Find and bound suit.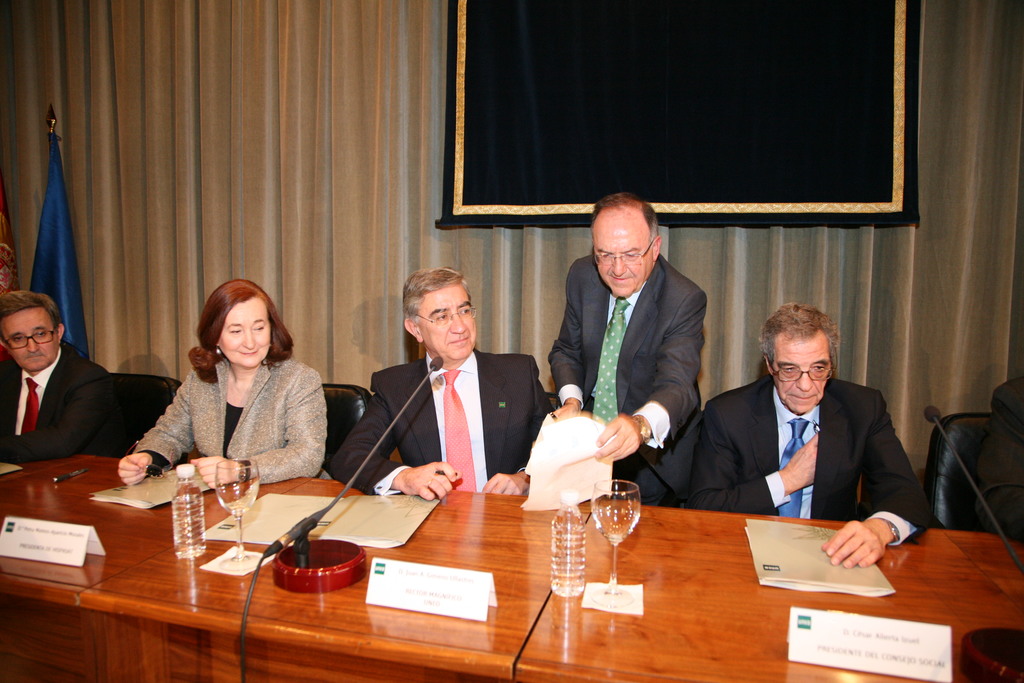
Bound: bbox=(548, 254, 707, 508).
